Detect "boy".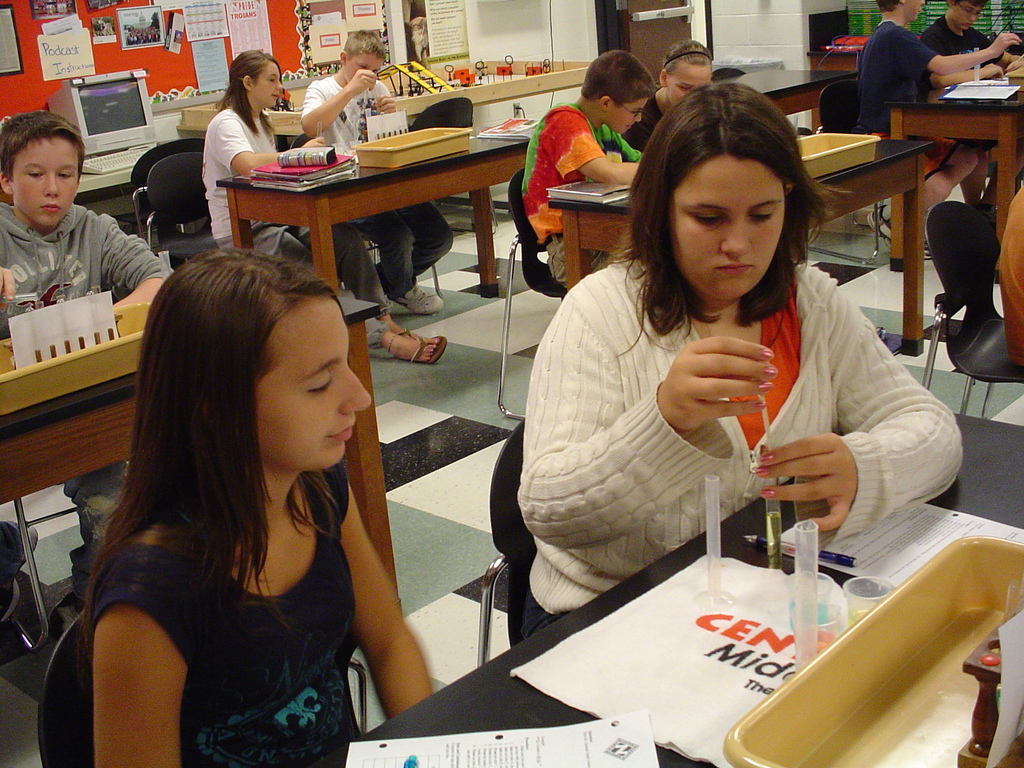
Detected at BBox(920, 2, 1021, 88).
